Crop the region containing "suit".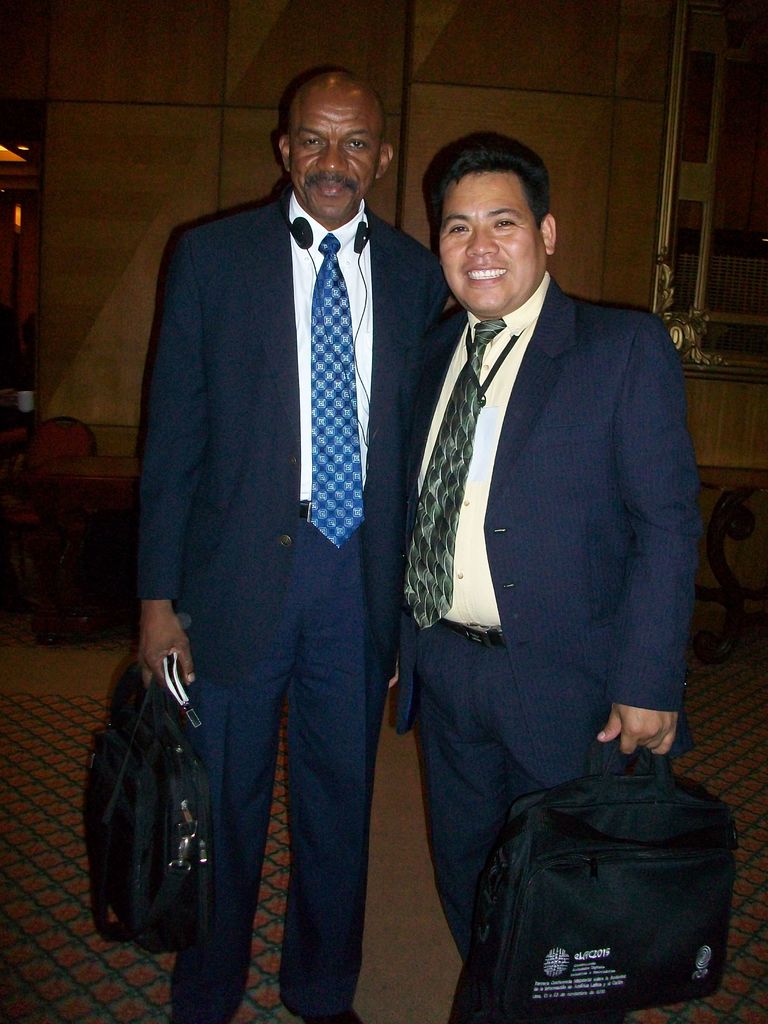
Crop region: region(401, 270, 697, 1023).
